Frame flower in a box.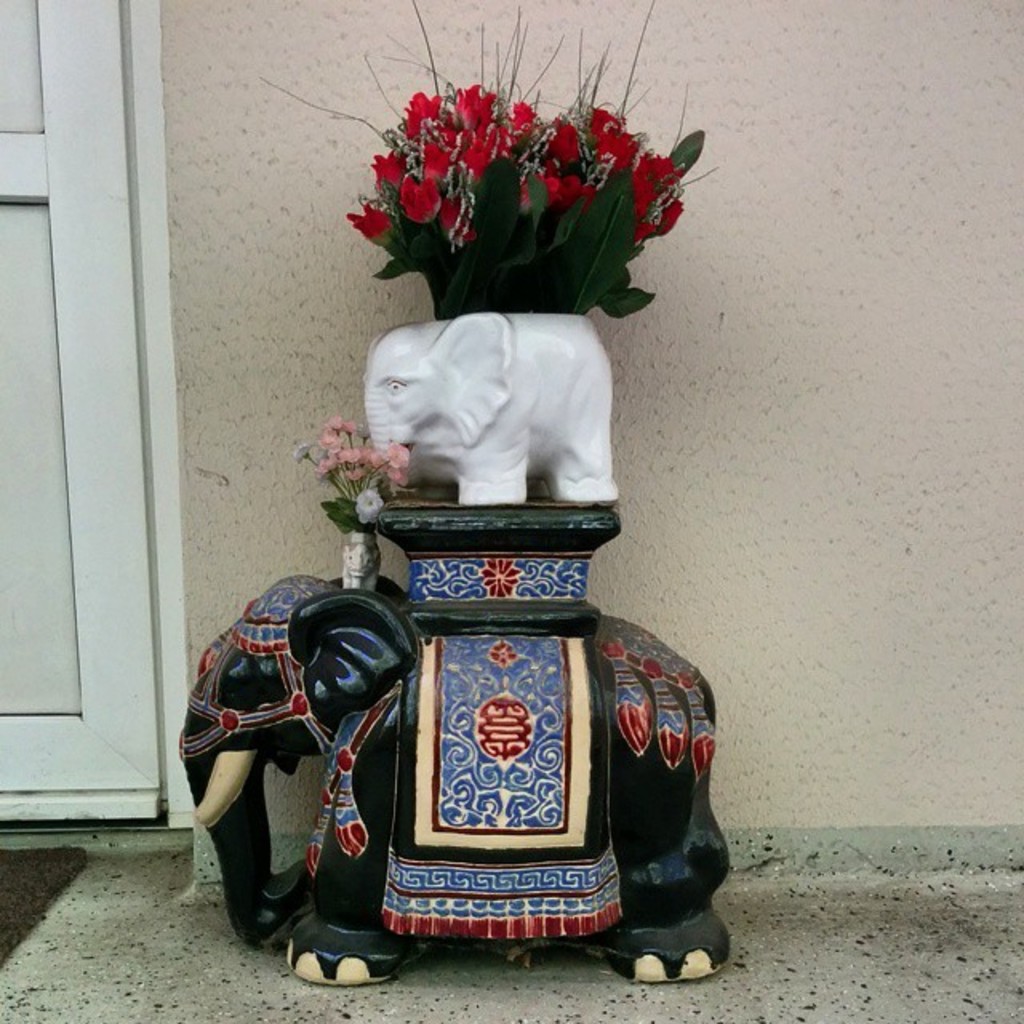
pyautogui.locateOnScreen(398, 168, 440, 219).
